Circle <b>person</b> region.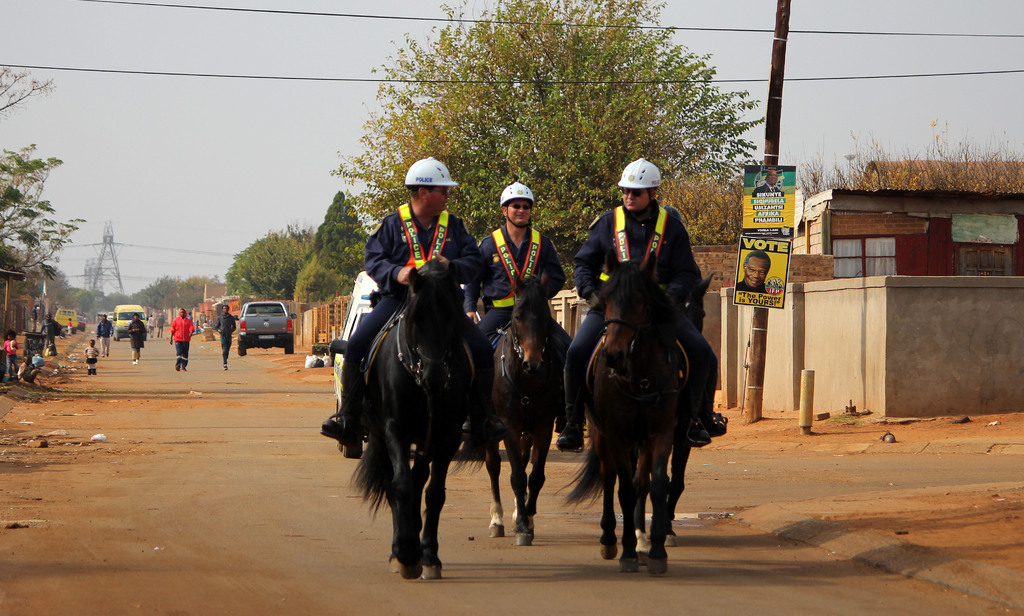
Region: l=464, t=181, r=566, b=434.
